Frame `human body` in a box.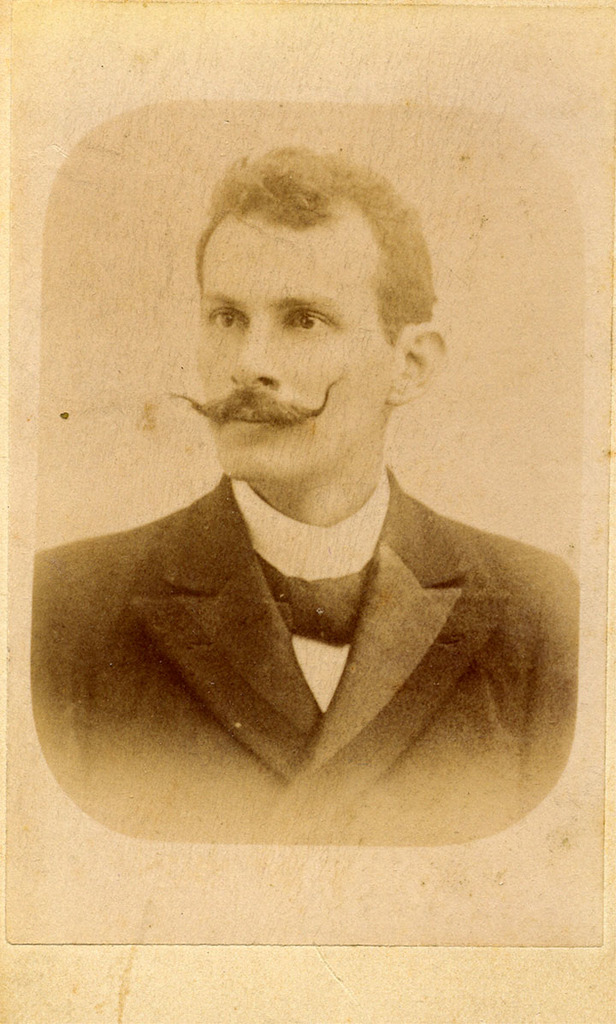
{"left": 50, "top": 219, "right": 584, "bottom": 870}.
